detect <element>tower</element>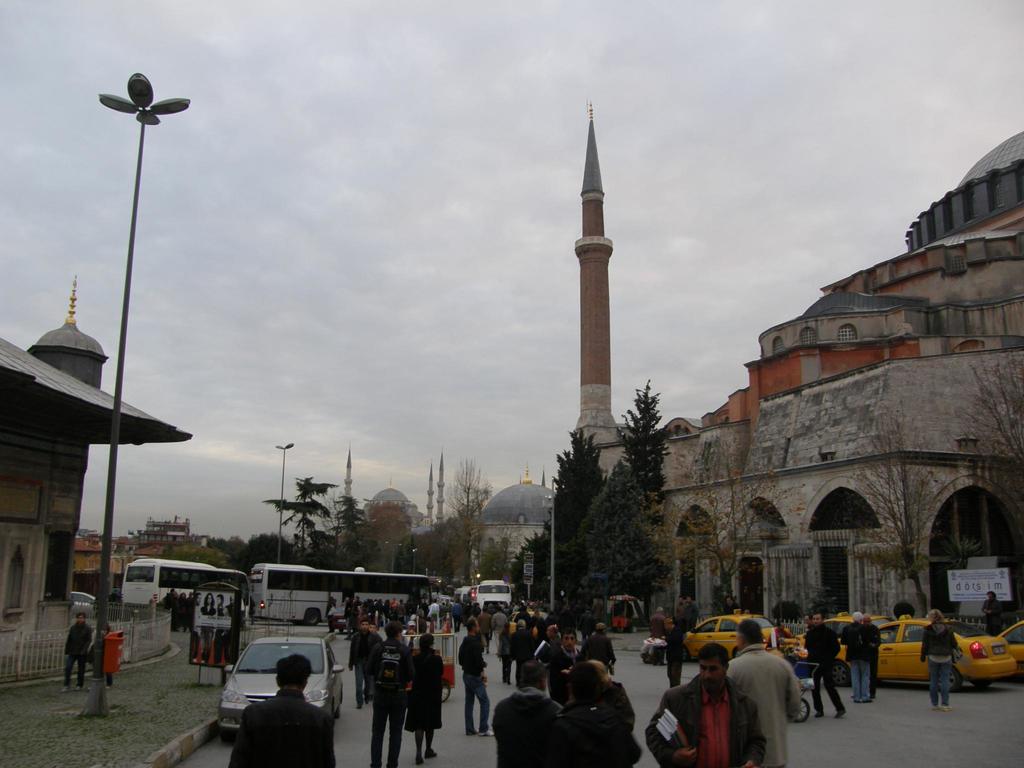
427:464:432:522
